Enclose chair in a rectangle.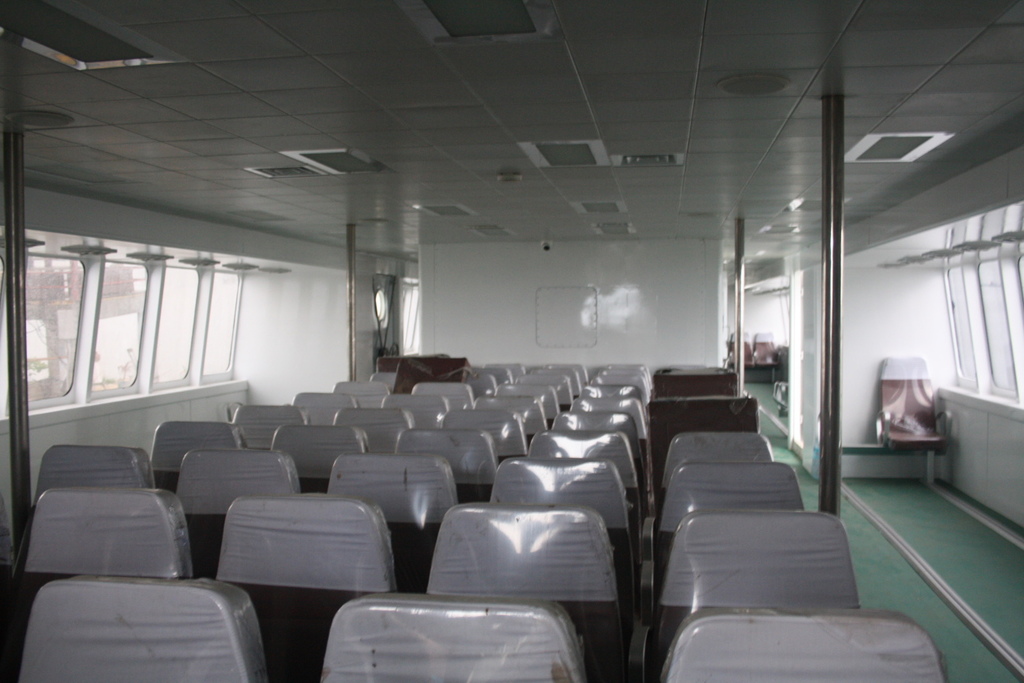
box=[178, 444, 307, 576].
